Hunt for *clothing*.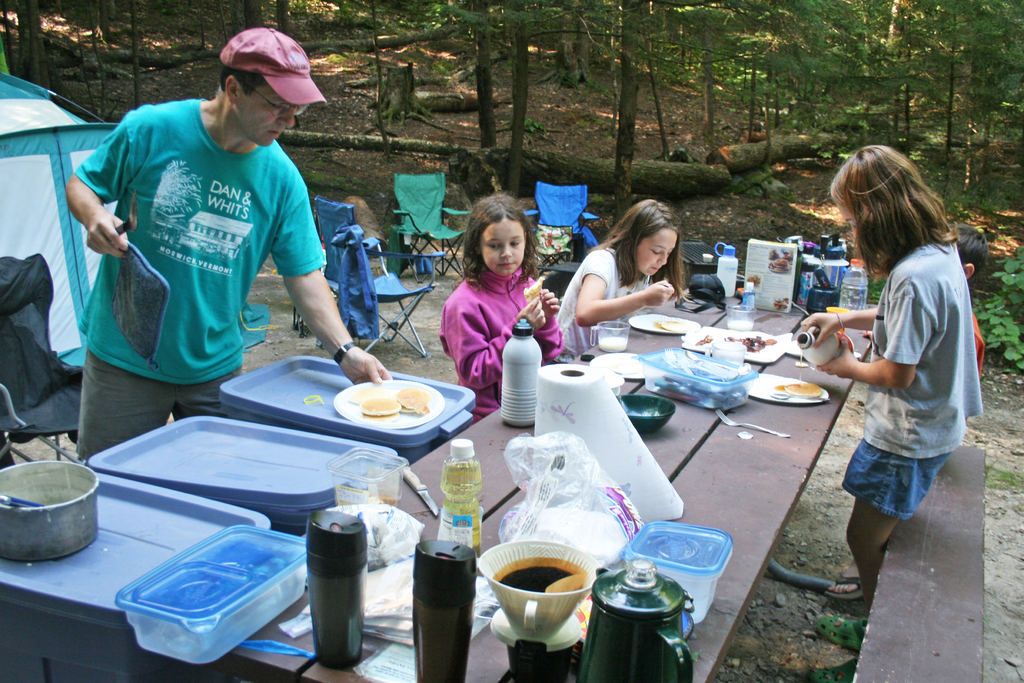
Hunted down at [x1=435, y1=260, x2=565, y2=425].
